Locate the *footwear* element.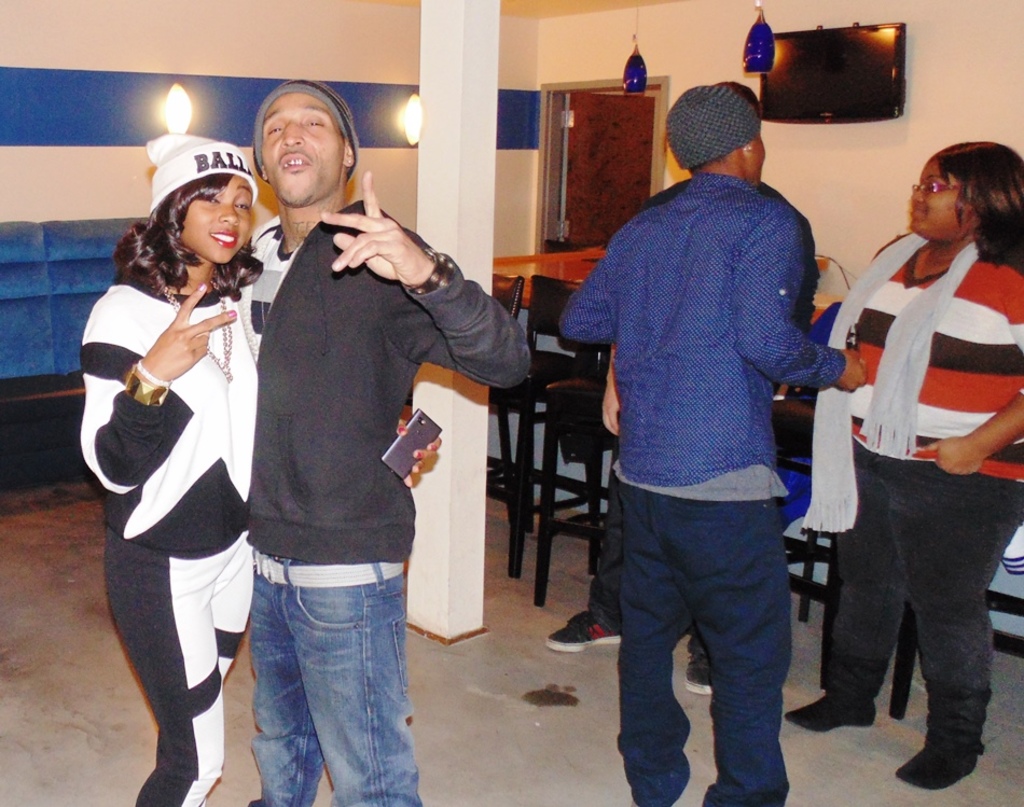
Element bbox: box(681, 641, 708, 699).
